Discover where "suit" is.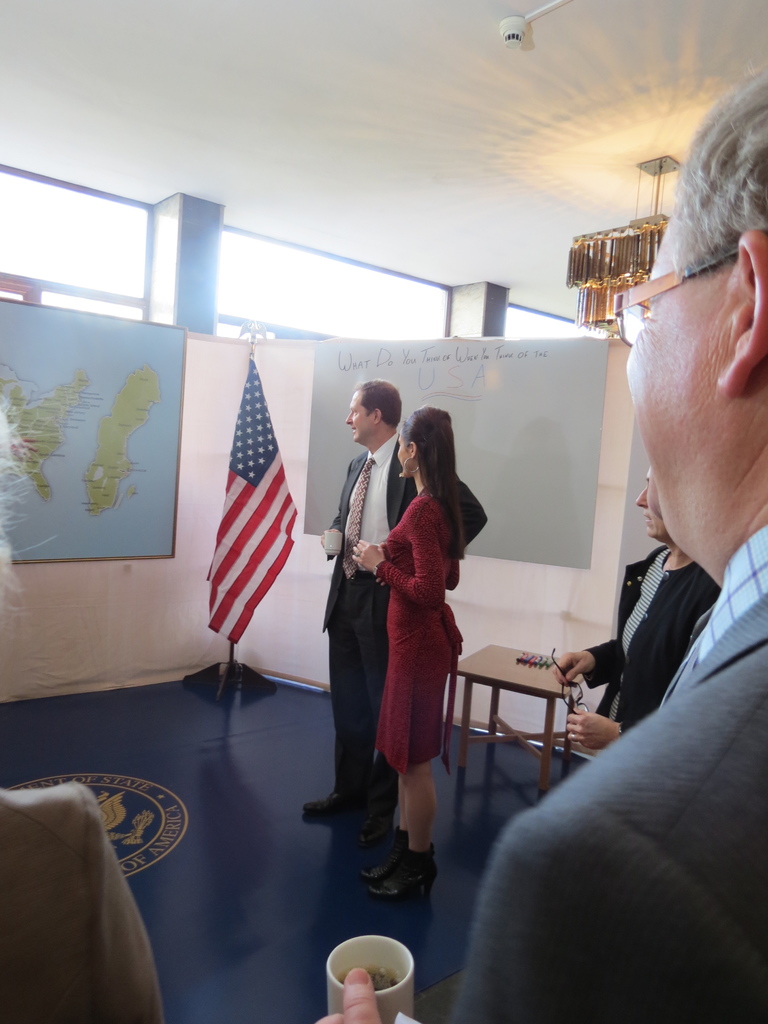
Discovered at pyautogui.locateOnScreen(0, 778, 164, 1023).
